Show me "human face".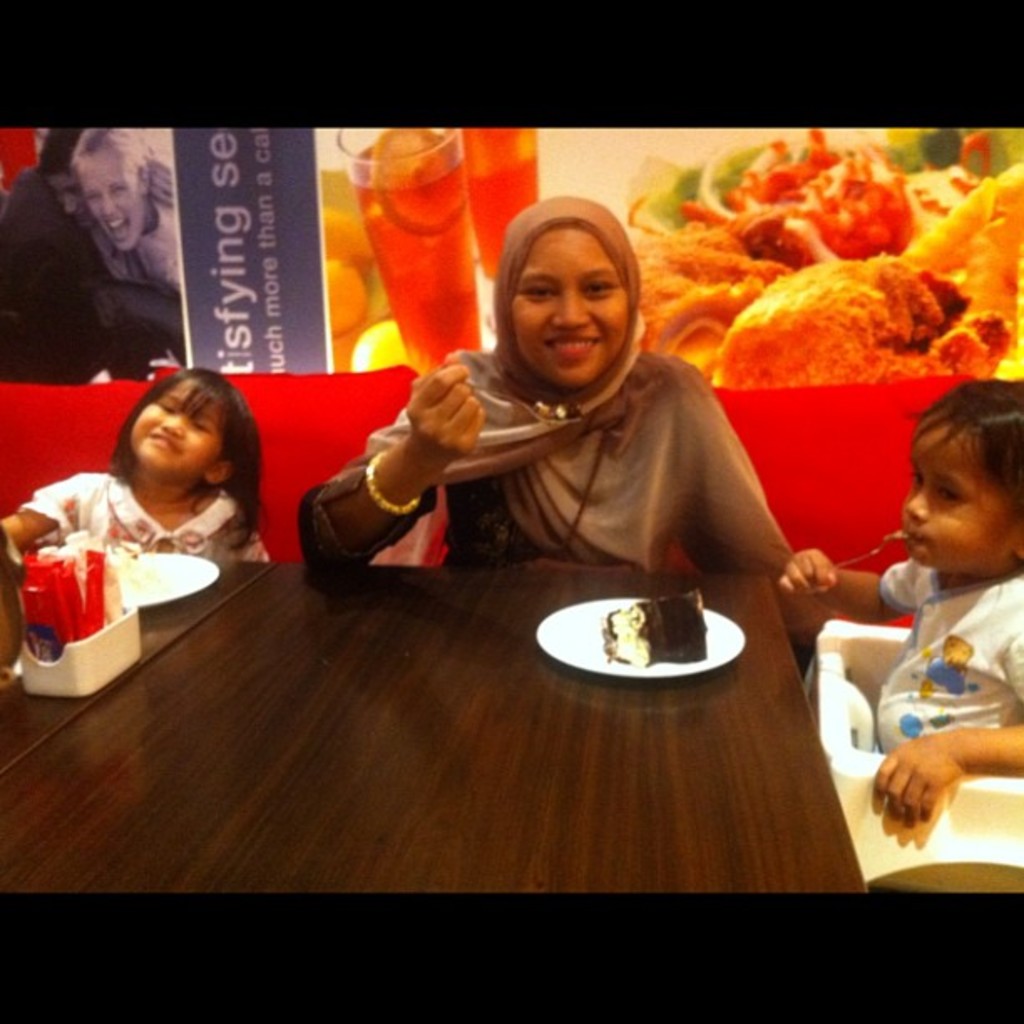
"human face" is here: (900, 417, 1009, 567).
